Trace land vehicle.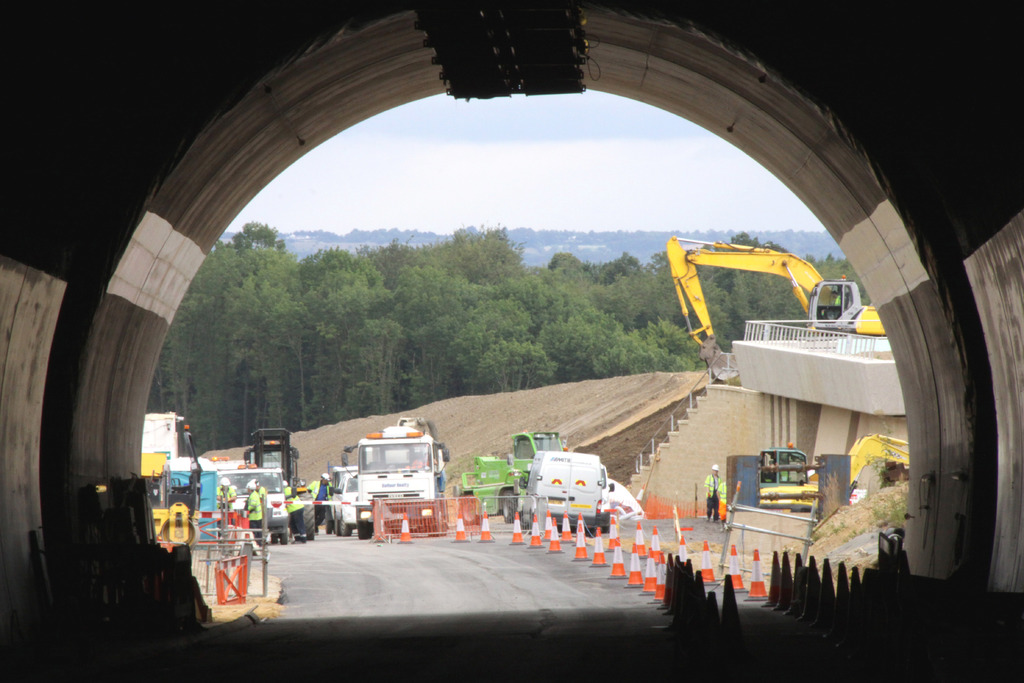
Traced to crop(755, 446, 808, 487).
